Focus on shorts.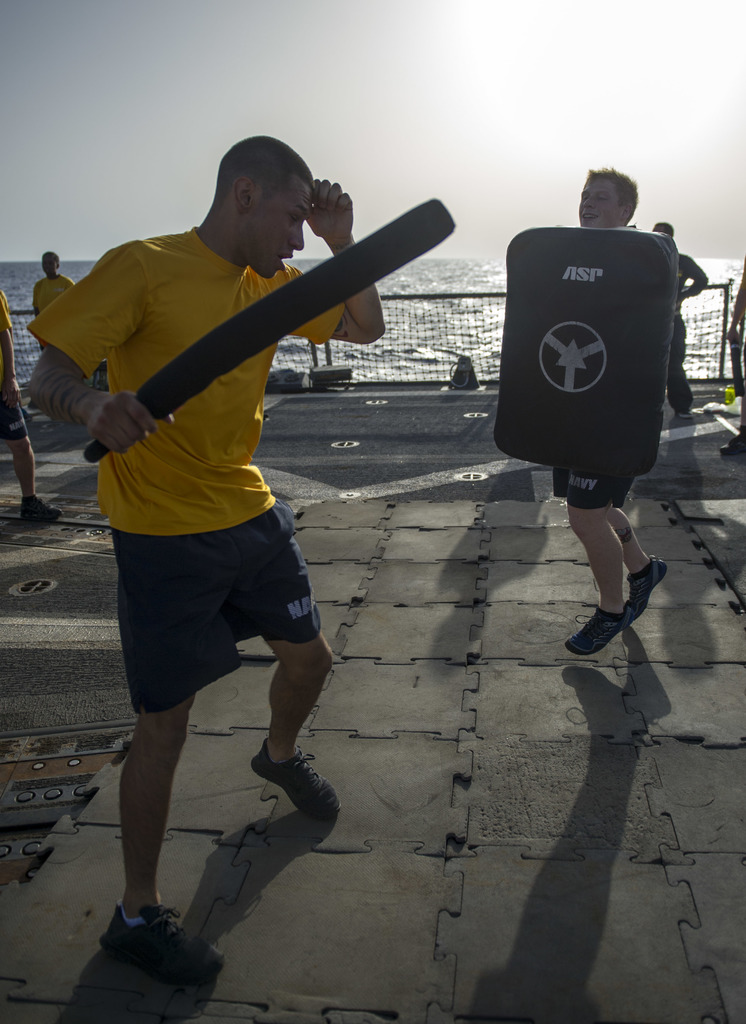
Focused at (x1=0, y1=397, x2=33, y2=442).
